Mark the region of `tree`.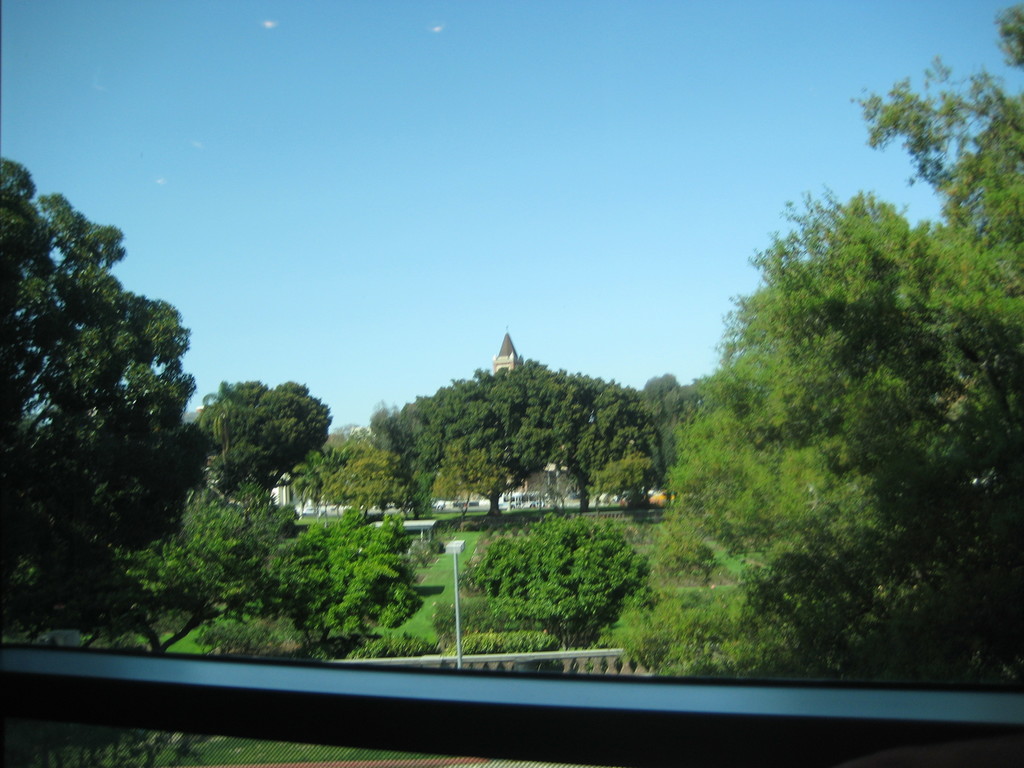
Region: BBox(175, 370, 332, 634).
